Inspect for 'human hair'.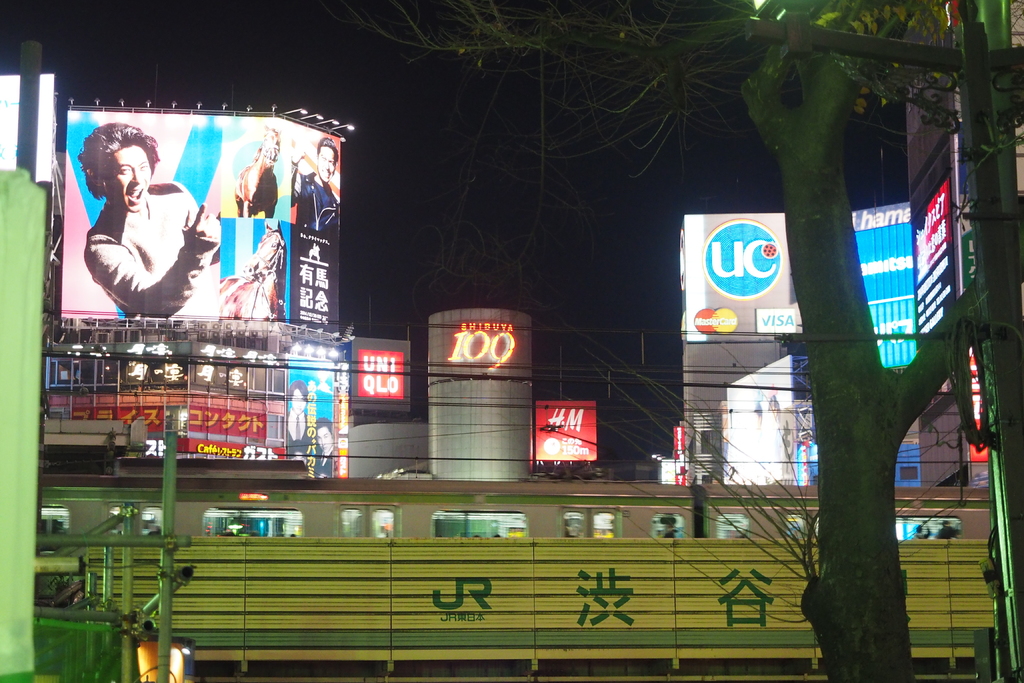
Inspection: bbox=(316, 415, 333, 436).
